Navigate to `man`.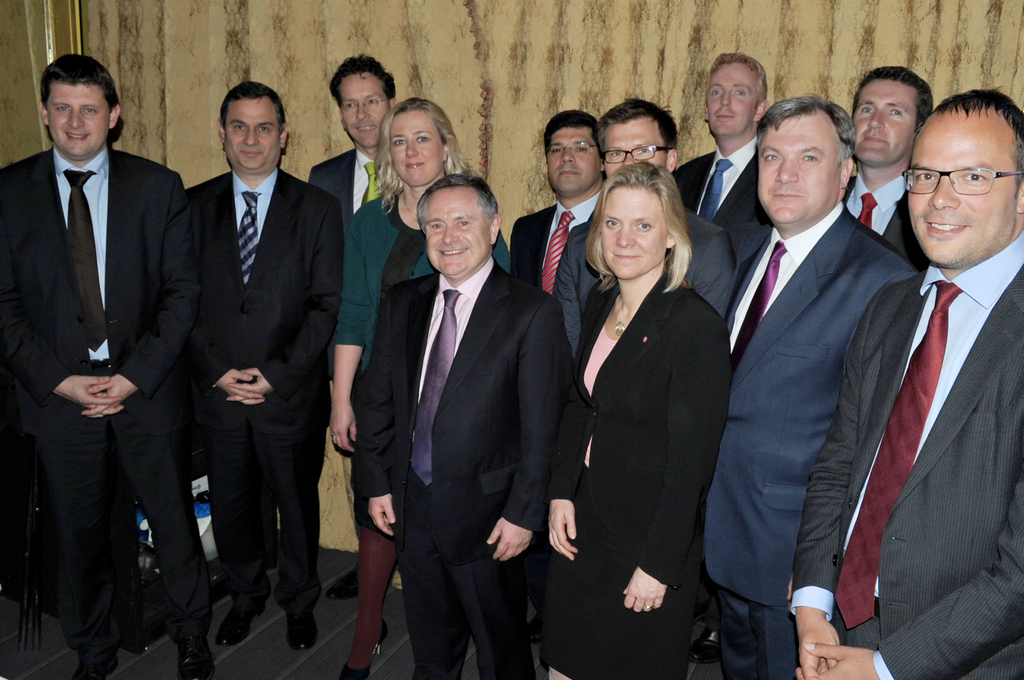
Navigation target: <region>789, 91, 1023, 679</region>.
